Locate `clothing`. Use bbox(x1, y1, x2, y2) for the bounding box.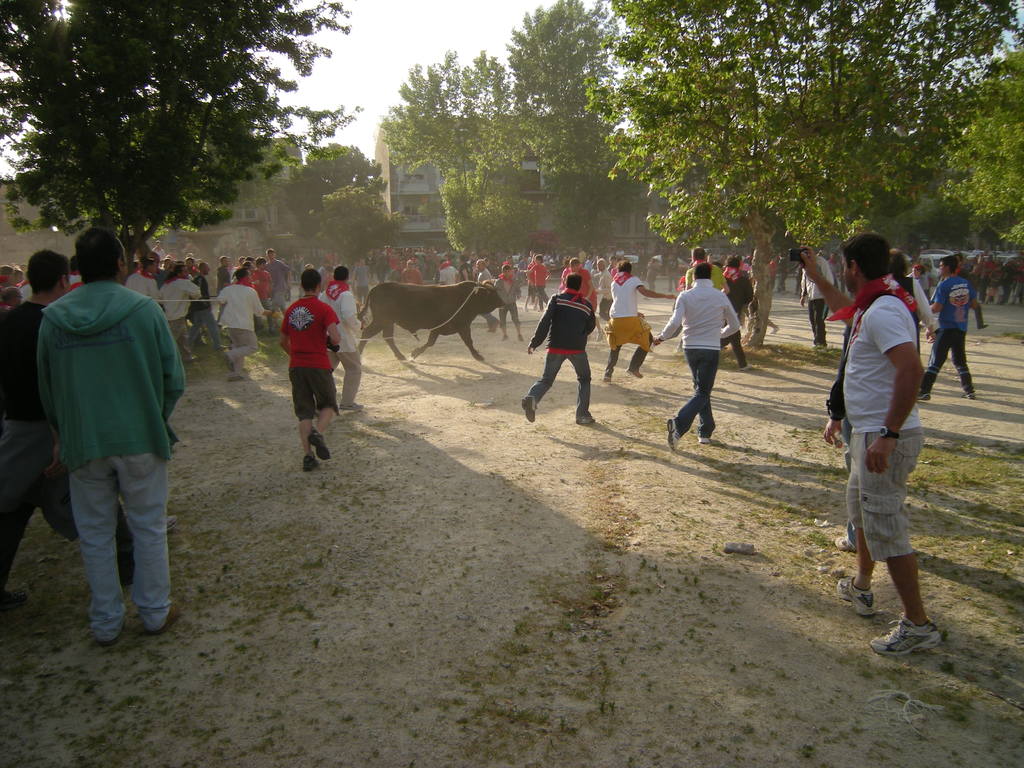
bbox(684, 259, 724, 292).
